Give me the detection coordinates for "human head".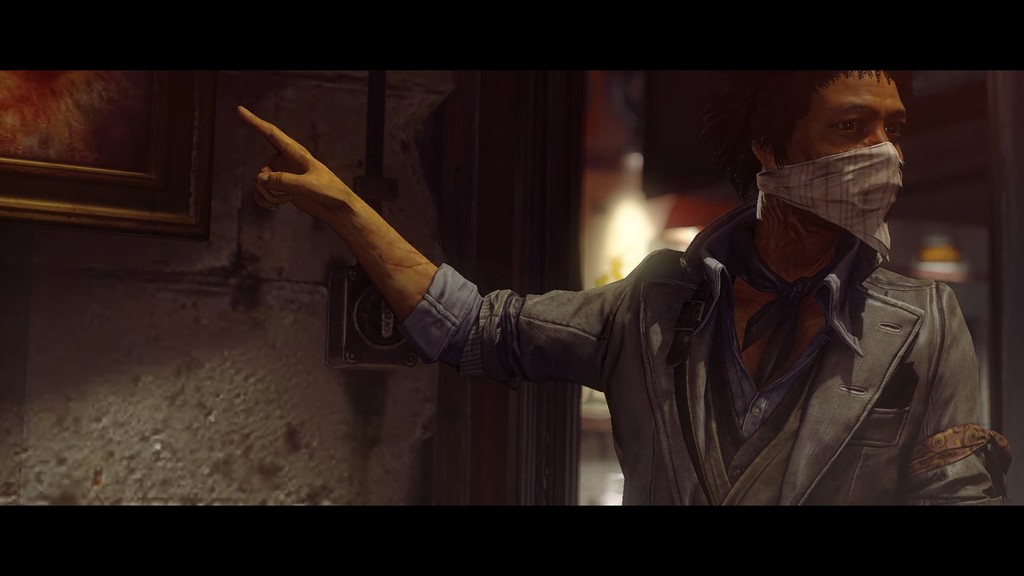
750, 67, 908, 222.
